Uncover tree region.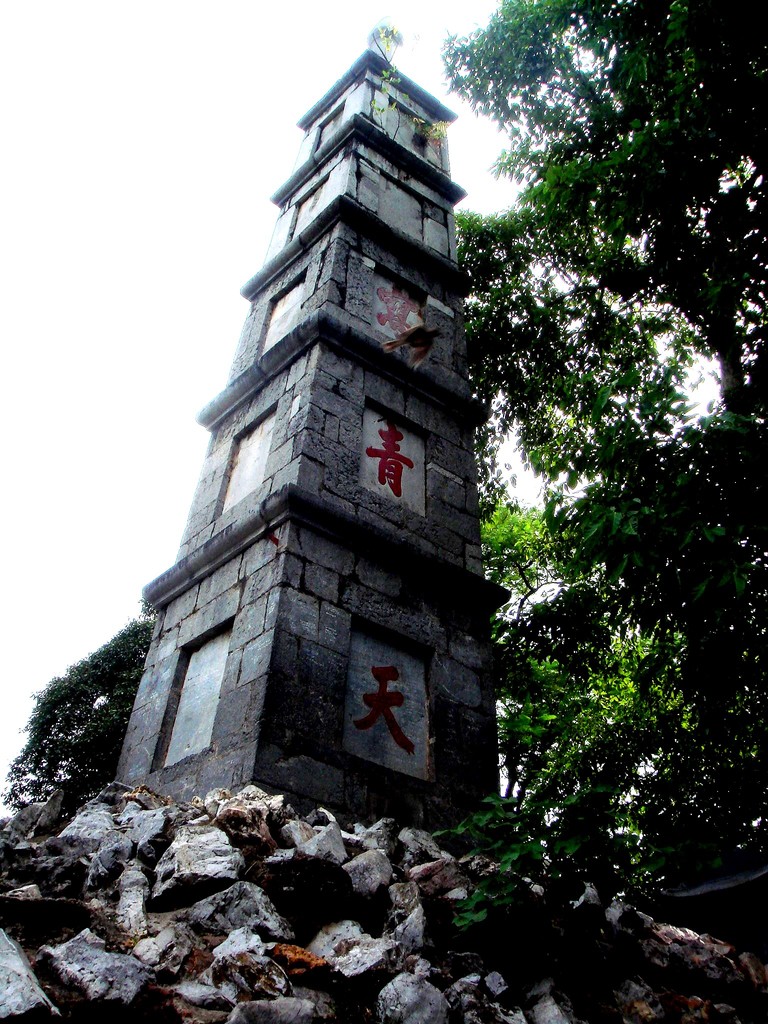
Uncovered: (left=13, top=600, right=144, bottom=838).
